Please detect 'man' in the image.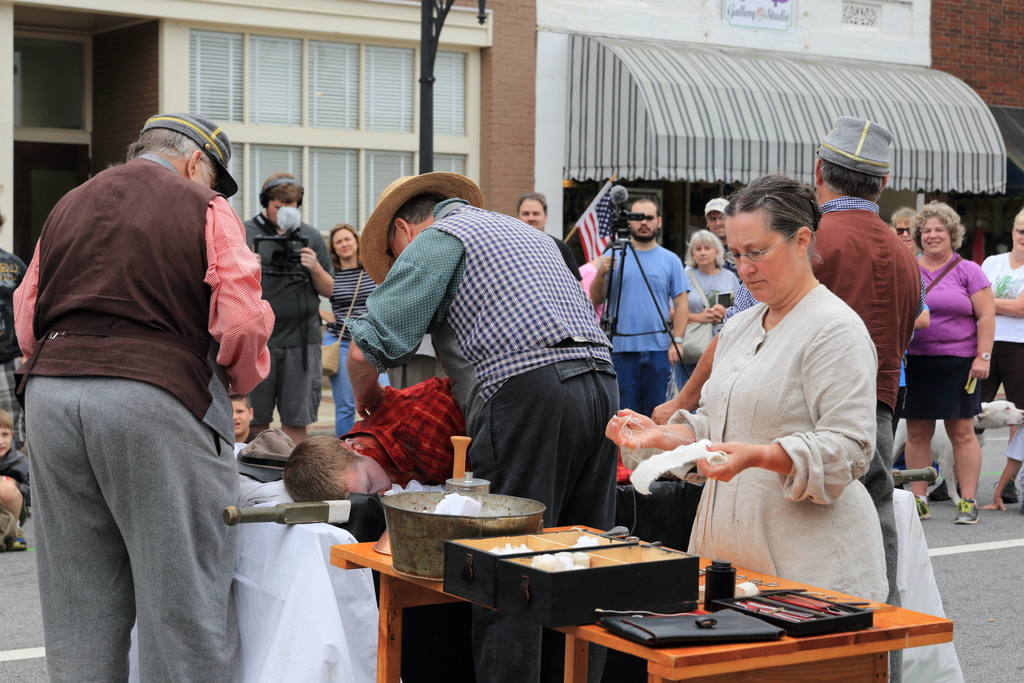
{"left": 278, "top": 371, "right": 470, "bottom": 514}.
